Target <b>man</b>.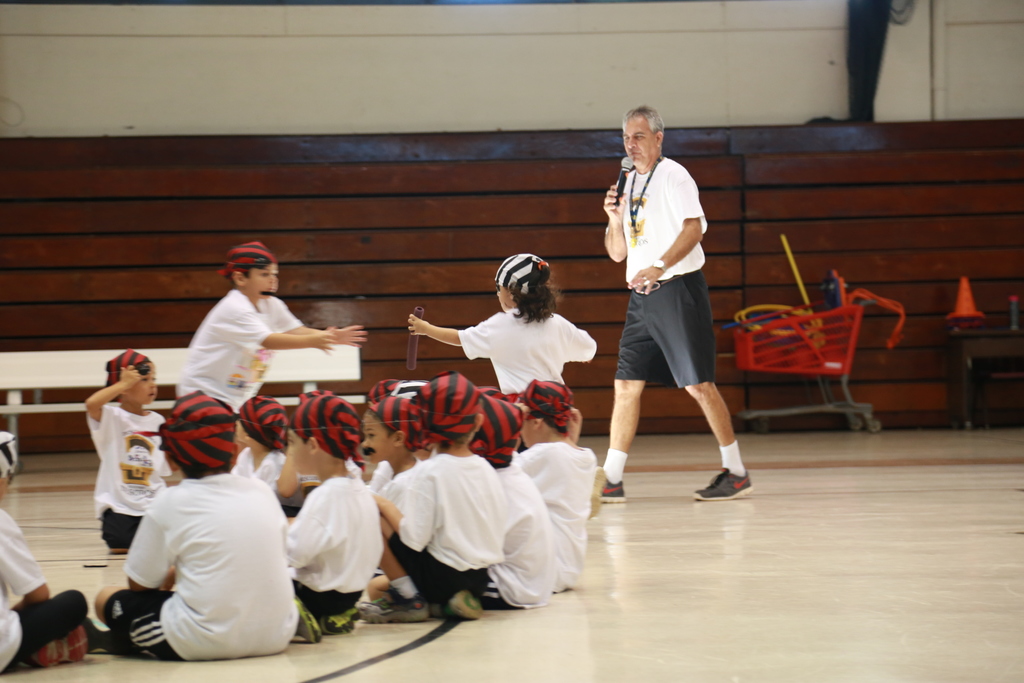
Target region: [597, 96, 755, 504].
